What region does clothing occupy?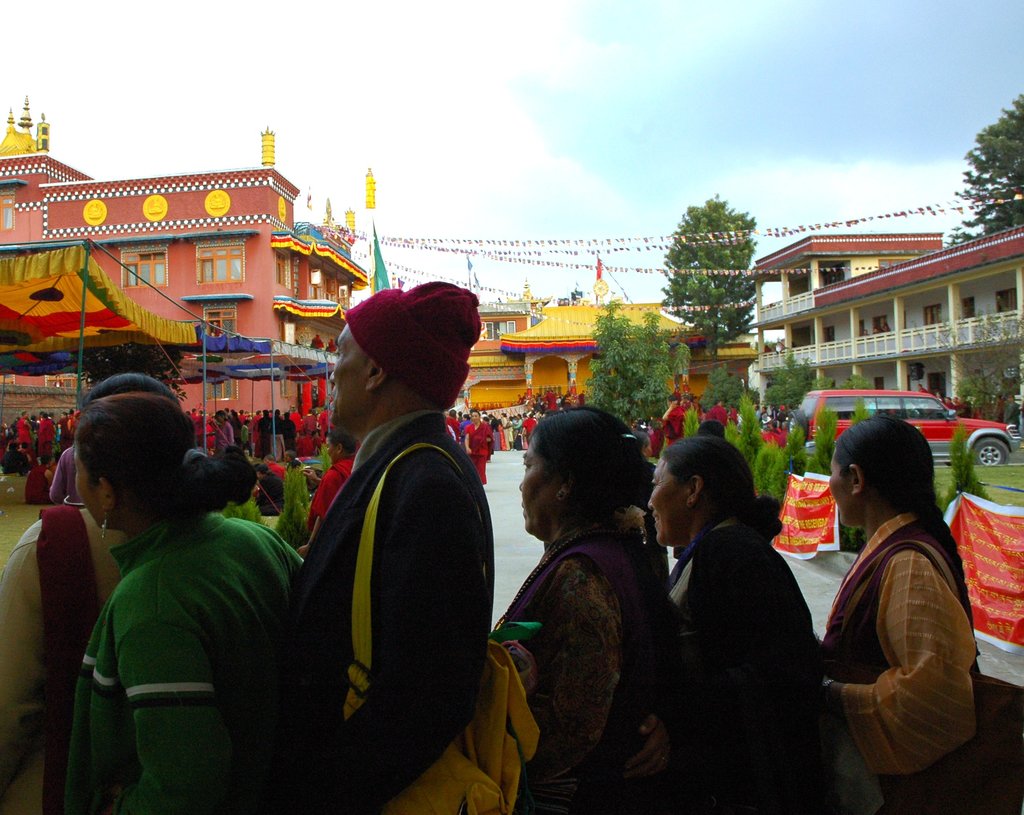
region(492, 519, 682, 814).
